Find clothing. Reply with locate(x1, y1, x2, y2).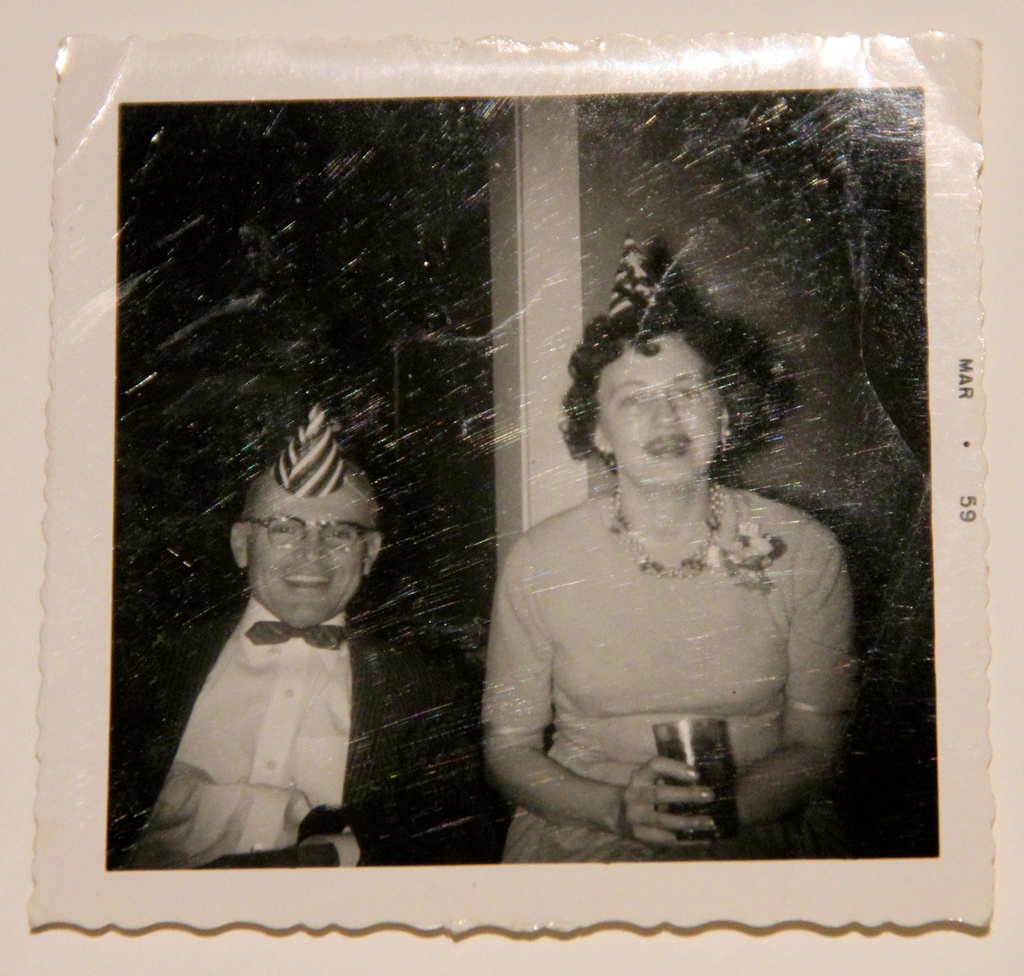
locate(472, 408, 869, 857).
